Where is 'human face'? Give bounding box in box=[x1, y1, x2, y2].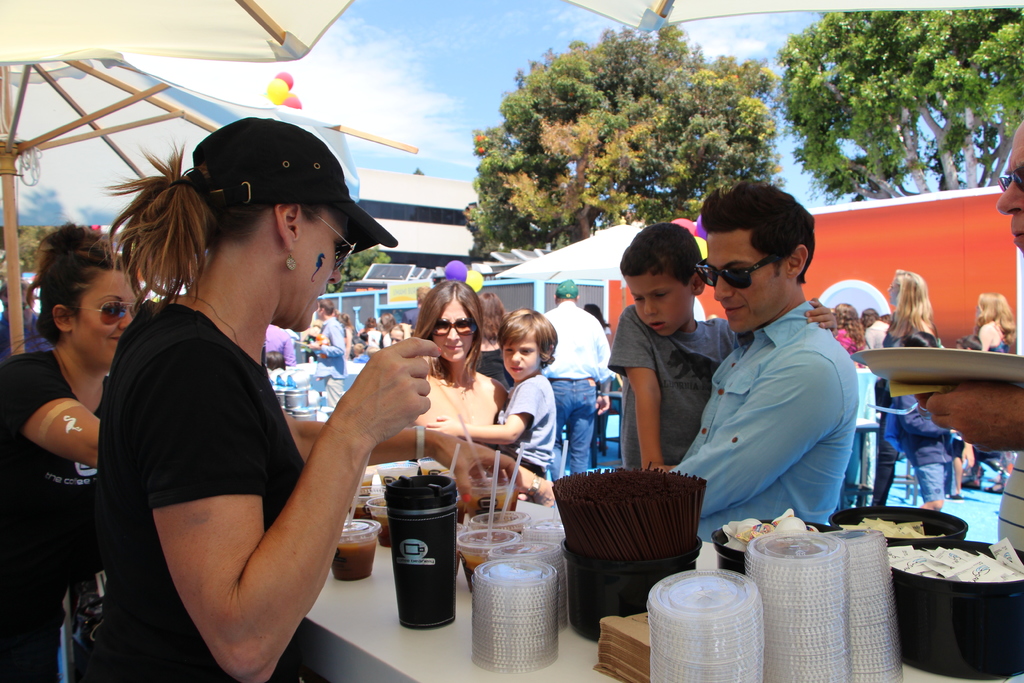
box=[289, 210, 348, 336].
